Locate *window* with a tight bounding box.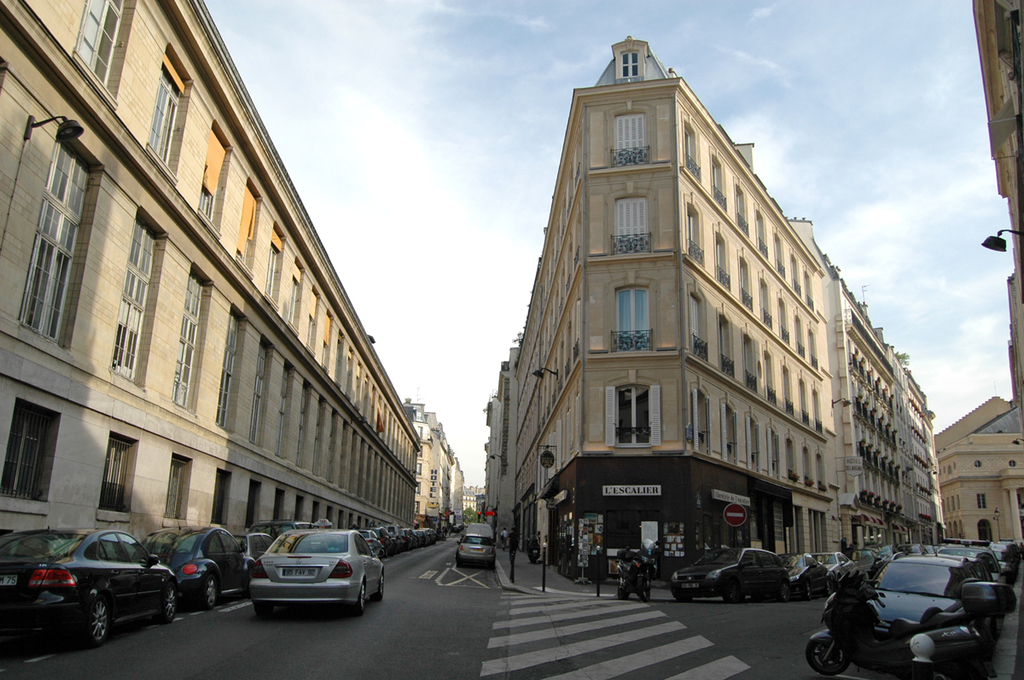
18:132:97:347.
